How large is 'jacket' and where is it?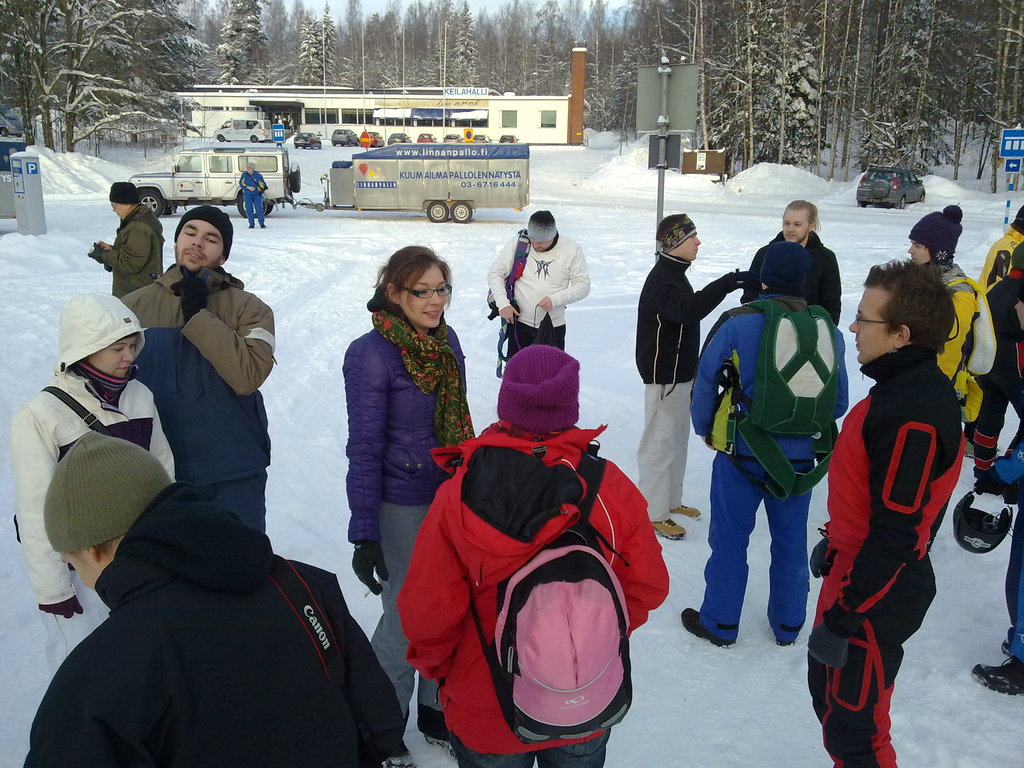
Bounding box: bbox=[747, 226, 842, 331].
